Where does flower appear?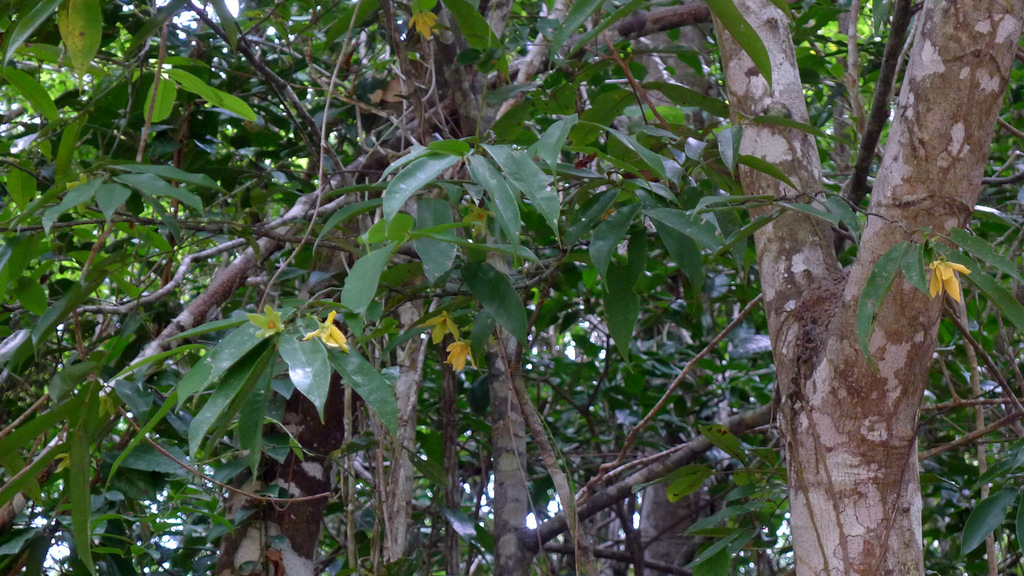
Appears at locate(247, 313, 289, 337).
